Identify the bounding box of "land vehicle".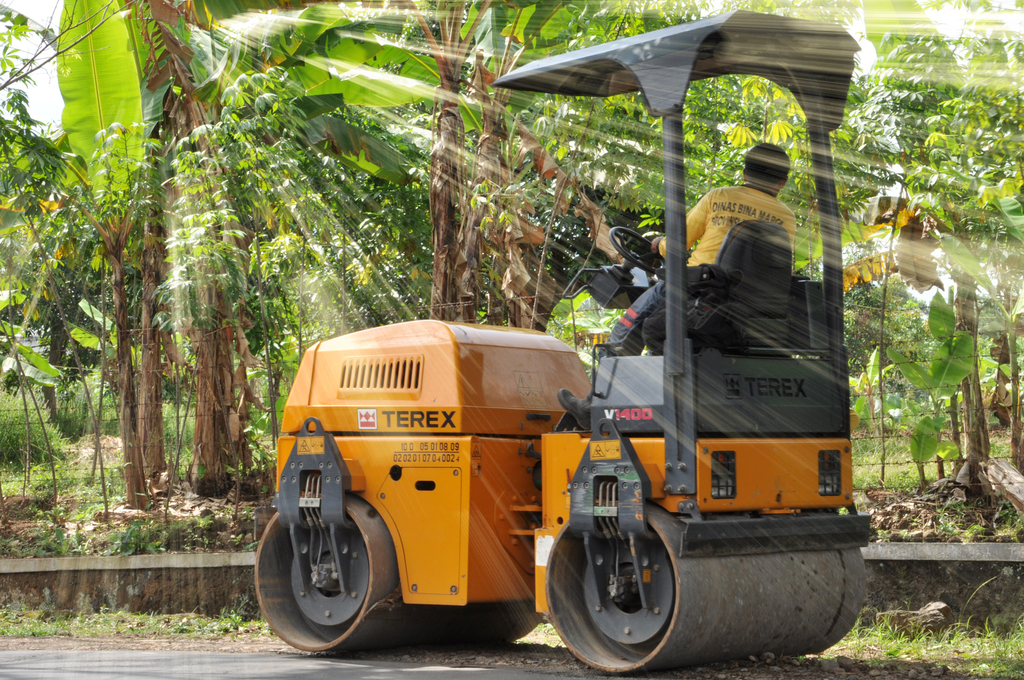
pyautogui.locateOnScreen(255, 6, 857, 675).
